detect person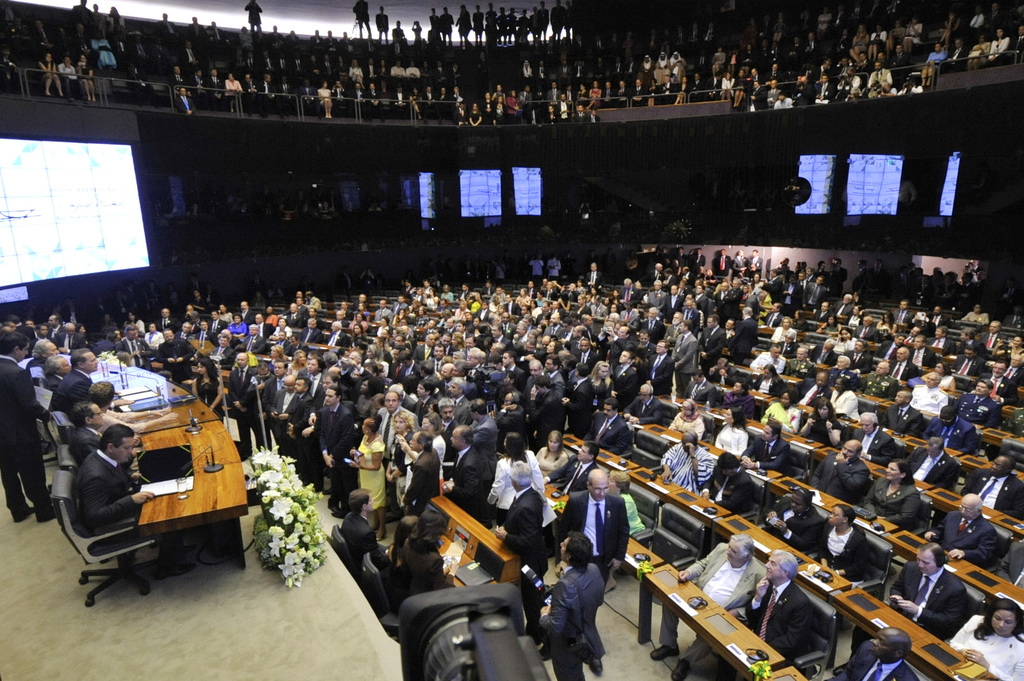
Rect(749, 365, 782, 392)
